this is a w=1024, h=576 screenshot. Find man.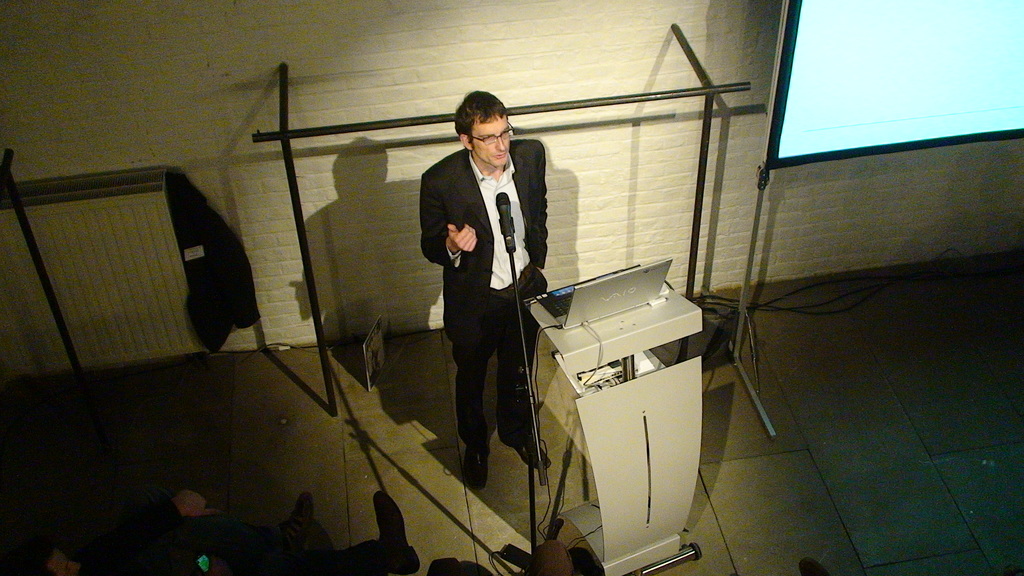
Bounding box: bbox=[420, 88, 548, 494].
